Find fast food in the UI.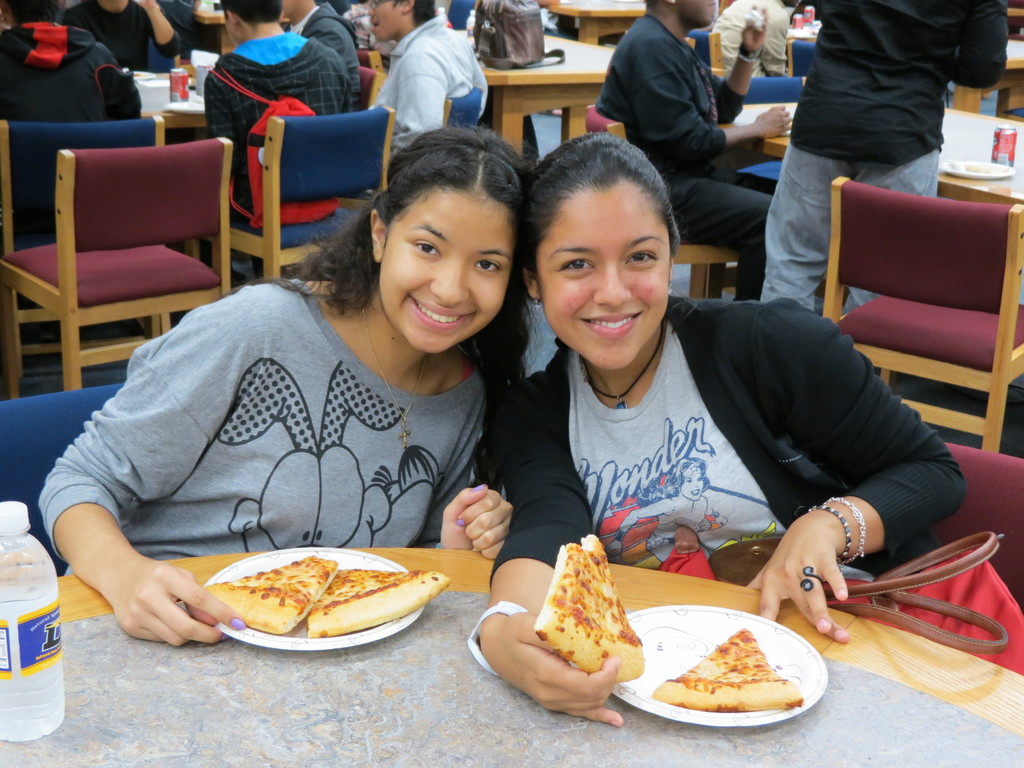
UI element at Rect(176, 549, 428, 639).
